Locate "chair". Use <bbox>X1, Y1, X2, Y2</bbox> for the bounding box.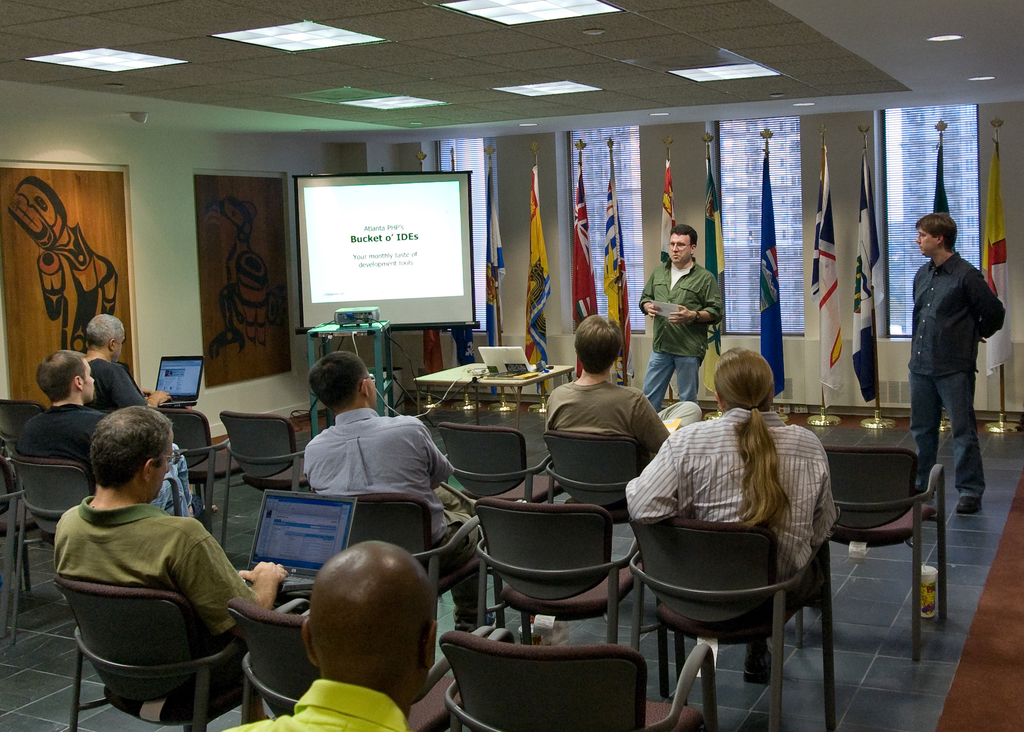
<bbox>477, 498, 673, 701</bbox>.
